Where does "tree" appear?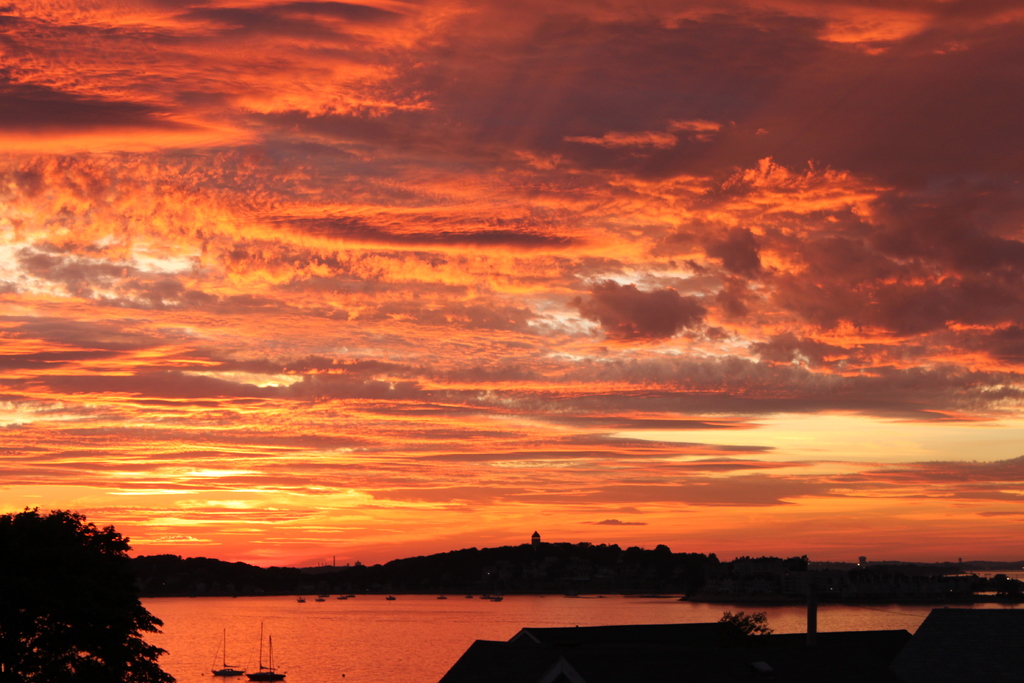
Appears at select_region(717, 609, 773, 634).
